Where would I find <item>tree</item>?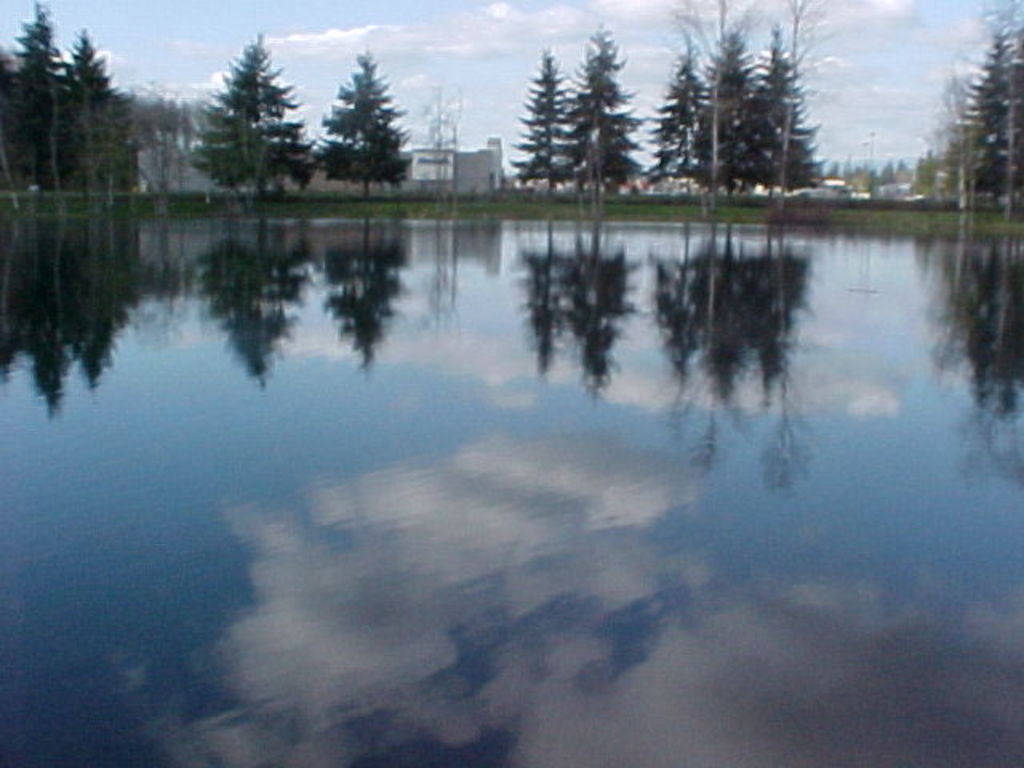
At bbox=(952, 30, 1022, 203).
